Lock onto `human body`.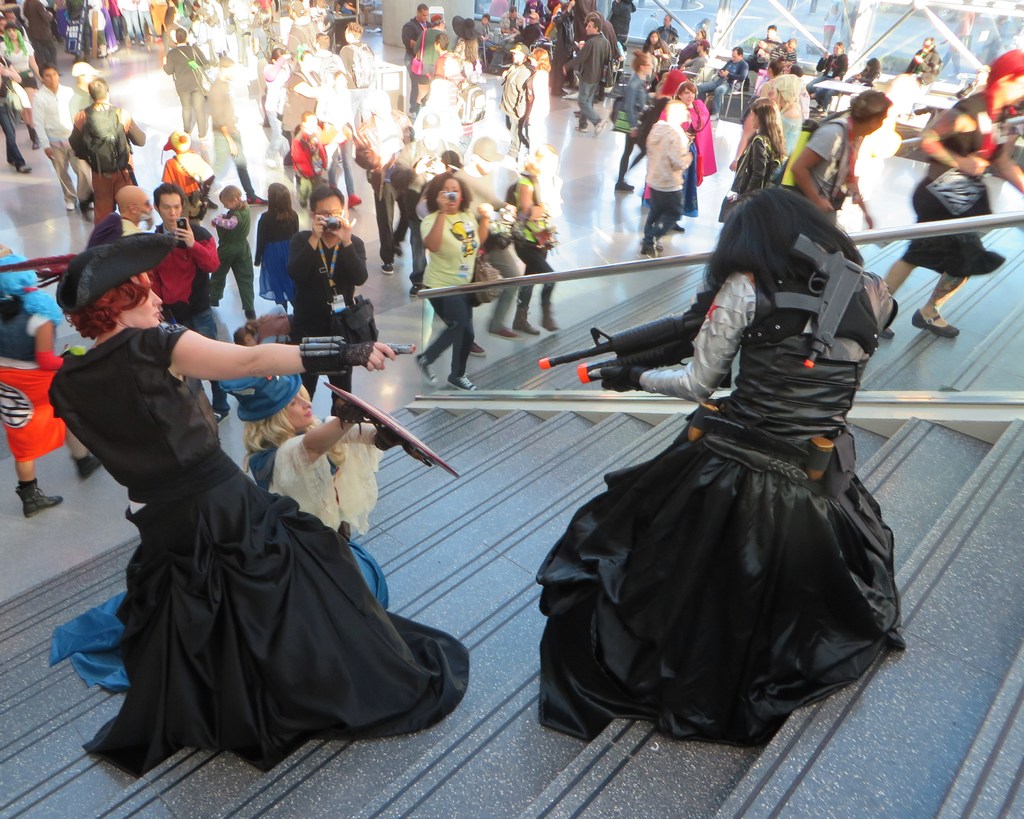
Locked: <region>641, 28, 675, 73</region>.
